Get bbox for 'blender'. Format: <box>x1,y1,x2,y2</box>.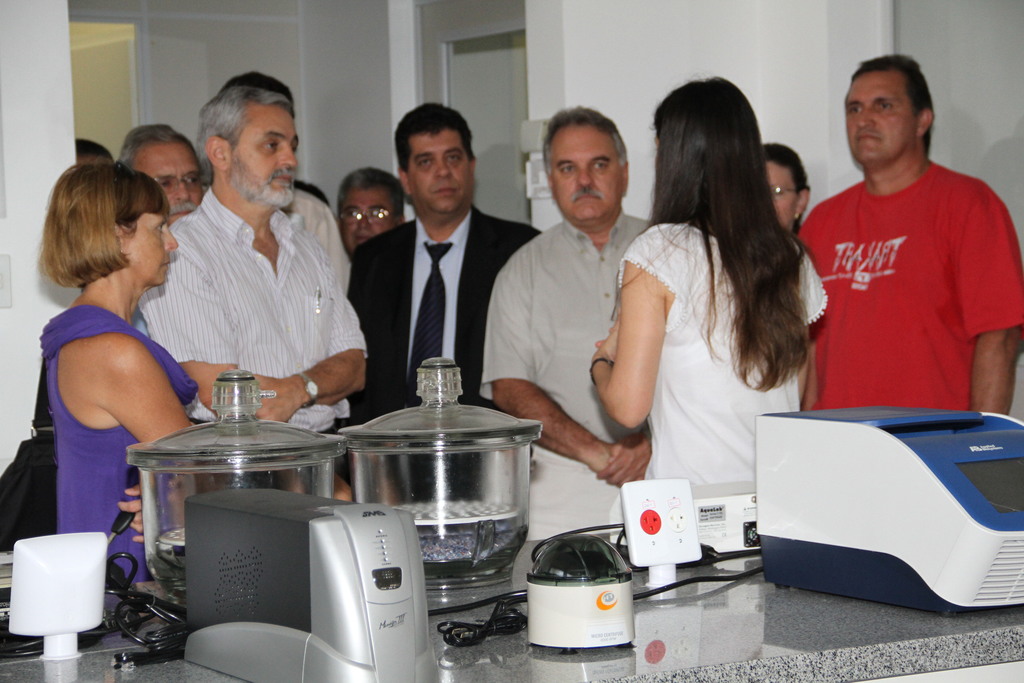
<box>124,372,353,616</box>.
